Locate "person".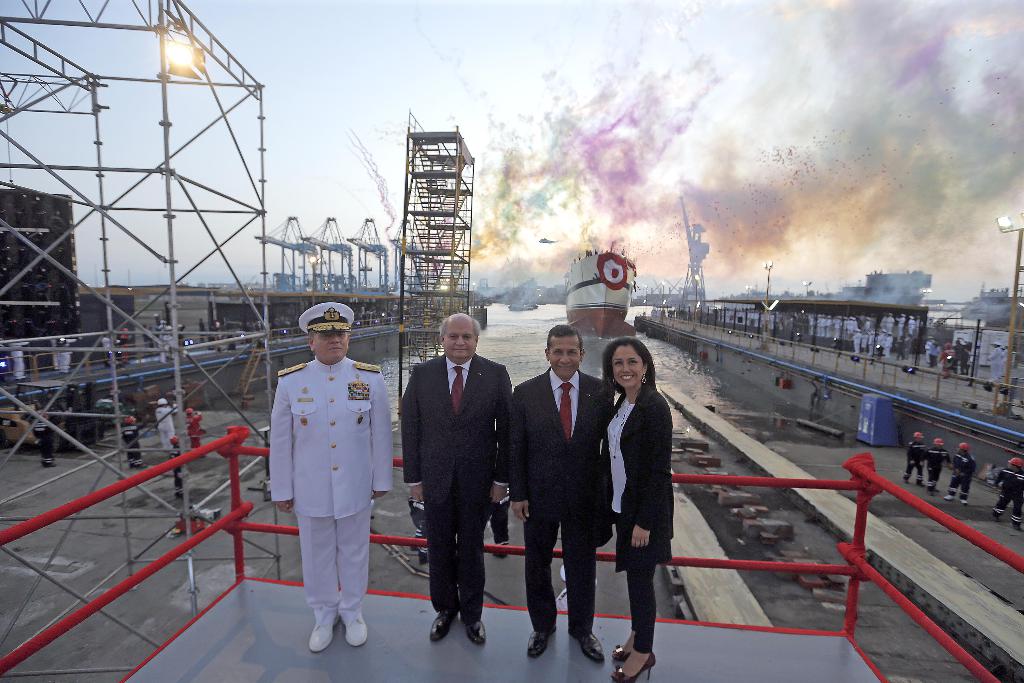
Bounding box: 259:295:390:662.
